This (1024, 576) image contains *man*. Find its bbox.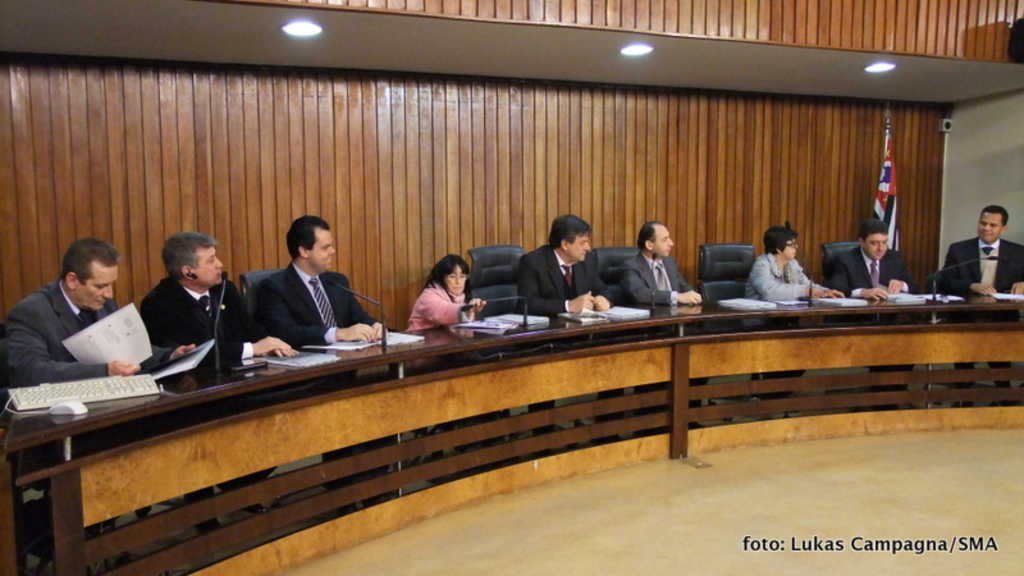
{"left": 257, "top": 201, "right": 398, "bottom": 356}.
